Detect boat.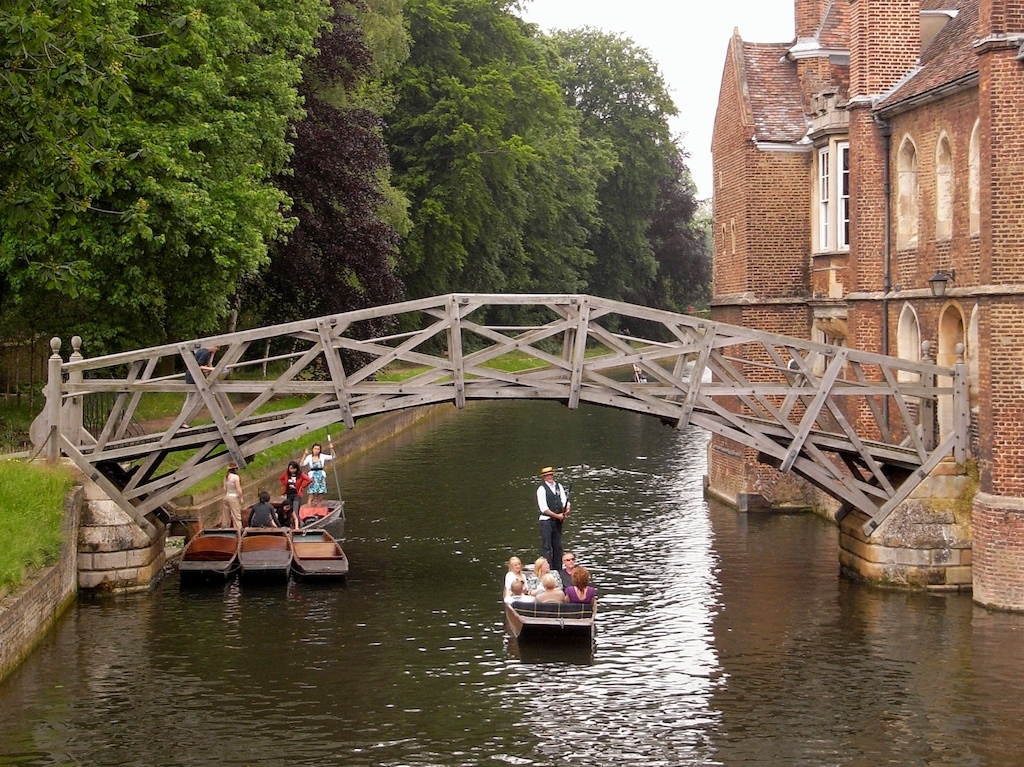
Detected at left=218, top=493, right=345, bottom=528.
